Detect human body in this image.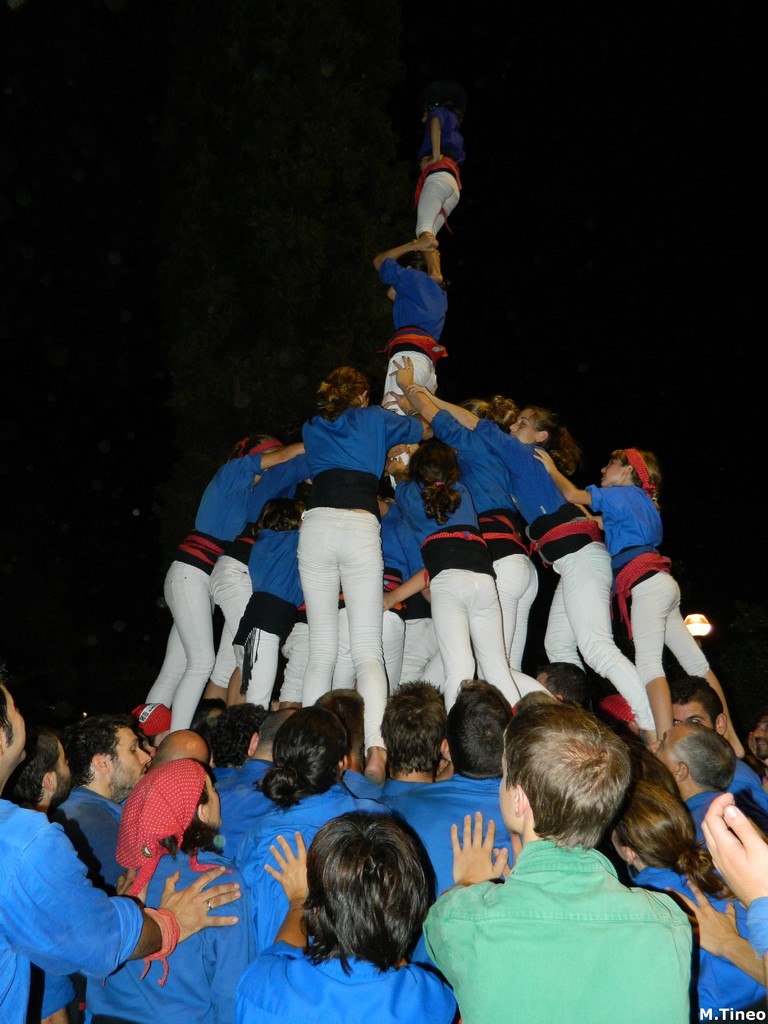
Detection: x1=376 y1=249 x2=453 y2=404.
